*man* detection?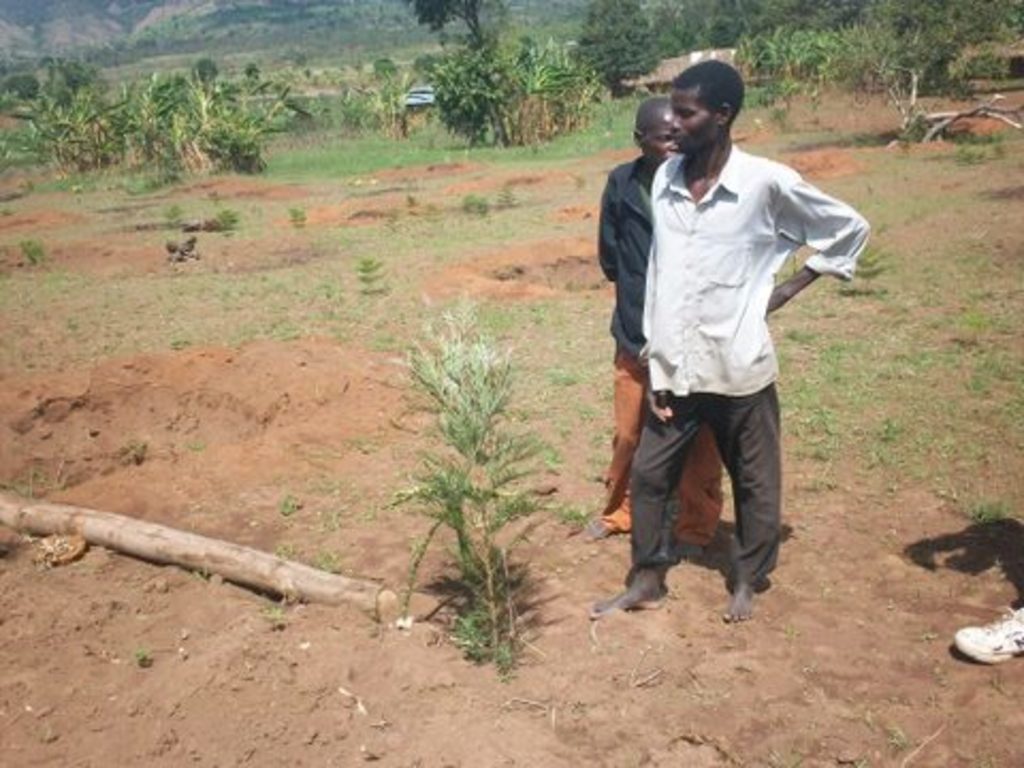
<bbox>576, 94, 721, 557</bbox>
